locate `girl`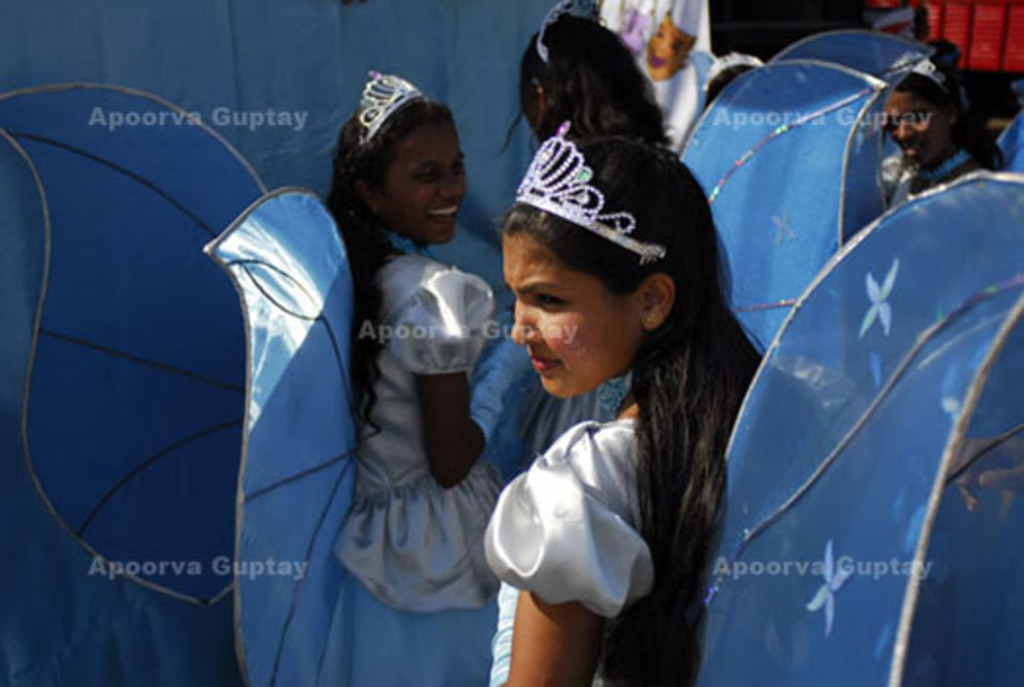
x1=326 y1=66 x2=503 y2=617
